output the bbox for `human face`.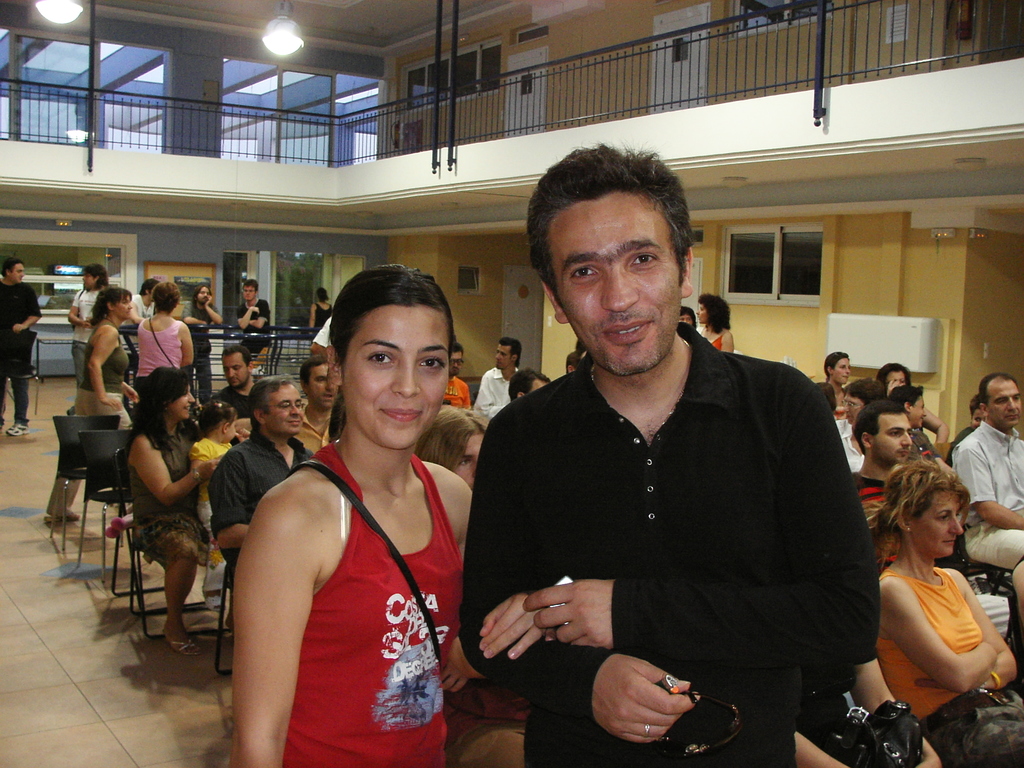
left=263, top=385, right=303, bottom=431.
